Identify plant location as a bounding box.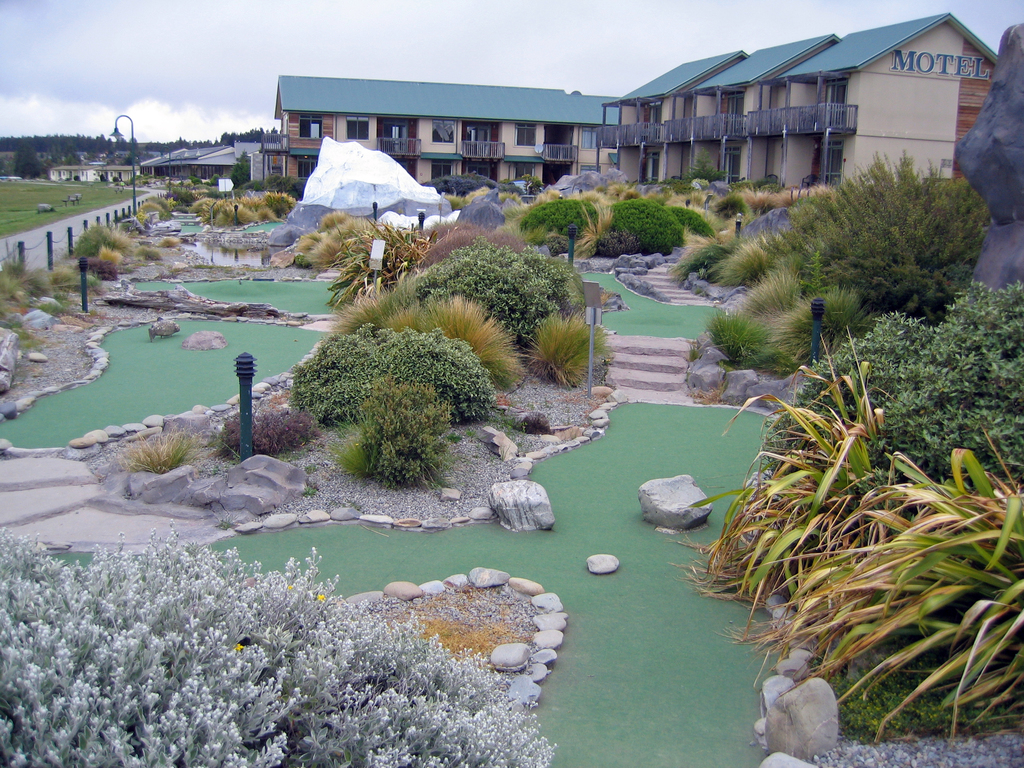
(x1=779, y1=152, x2=988, y2=295).
